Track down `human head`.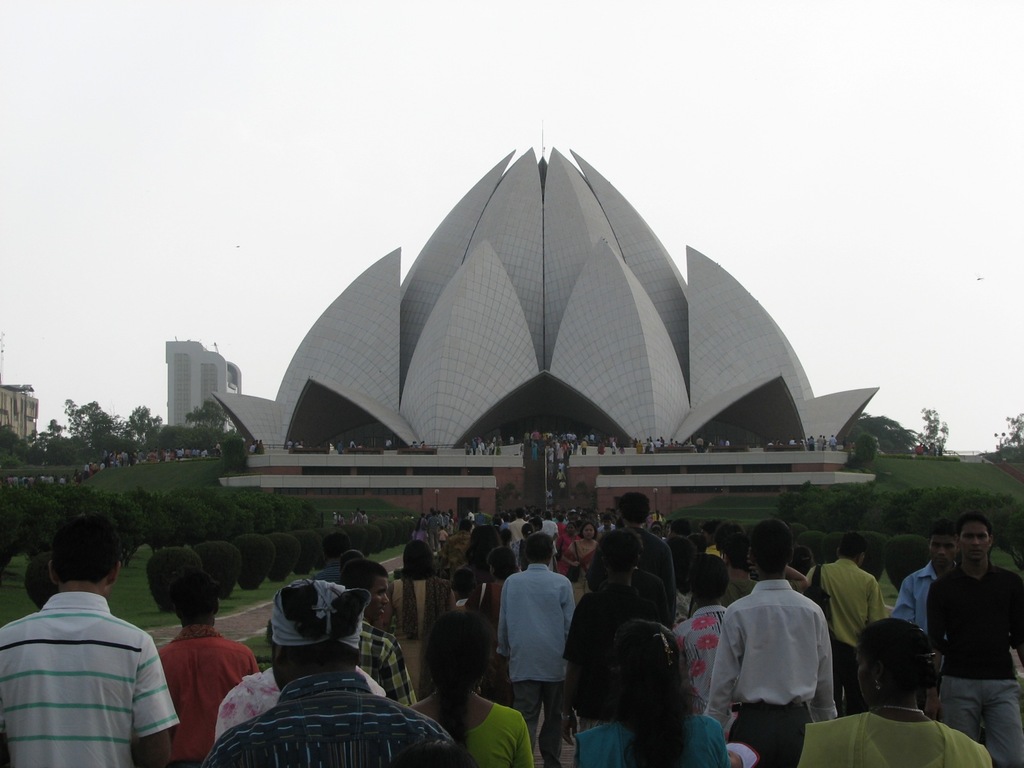
Tracked to locate(339, 548, 364, 577).
